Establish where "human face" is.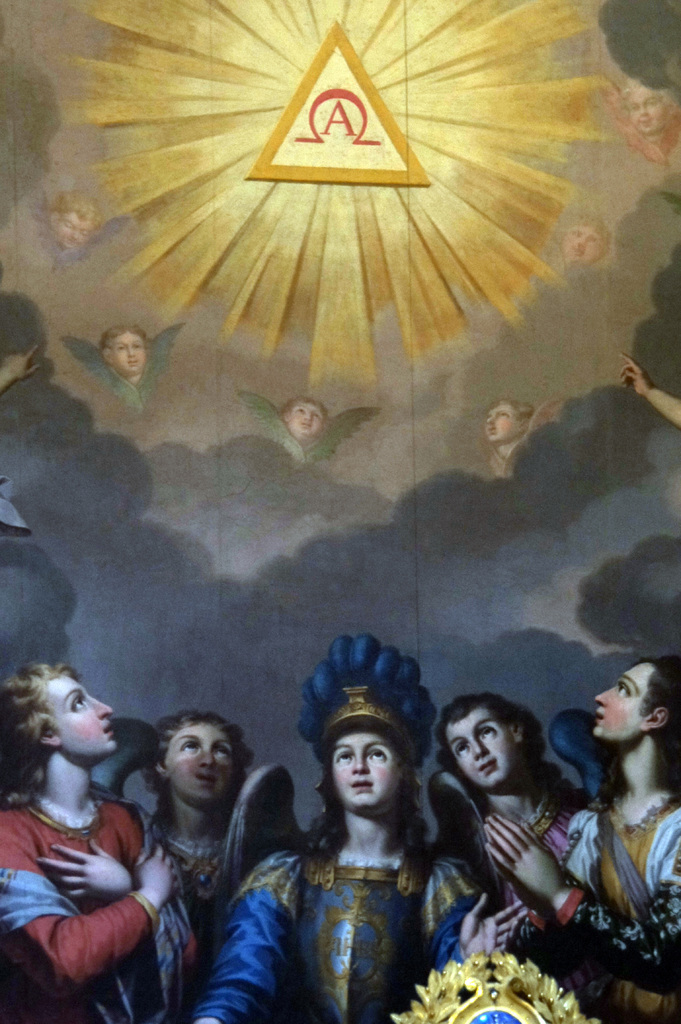
Established at rect(165, 721, 233, 805).
